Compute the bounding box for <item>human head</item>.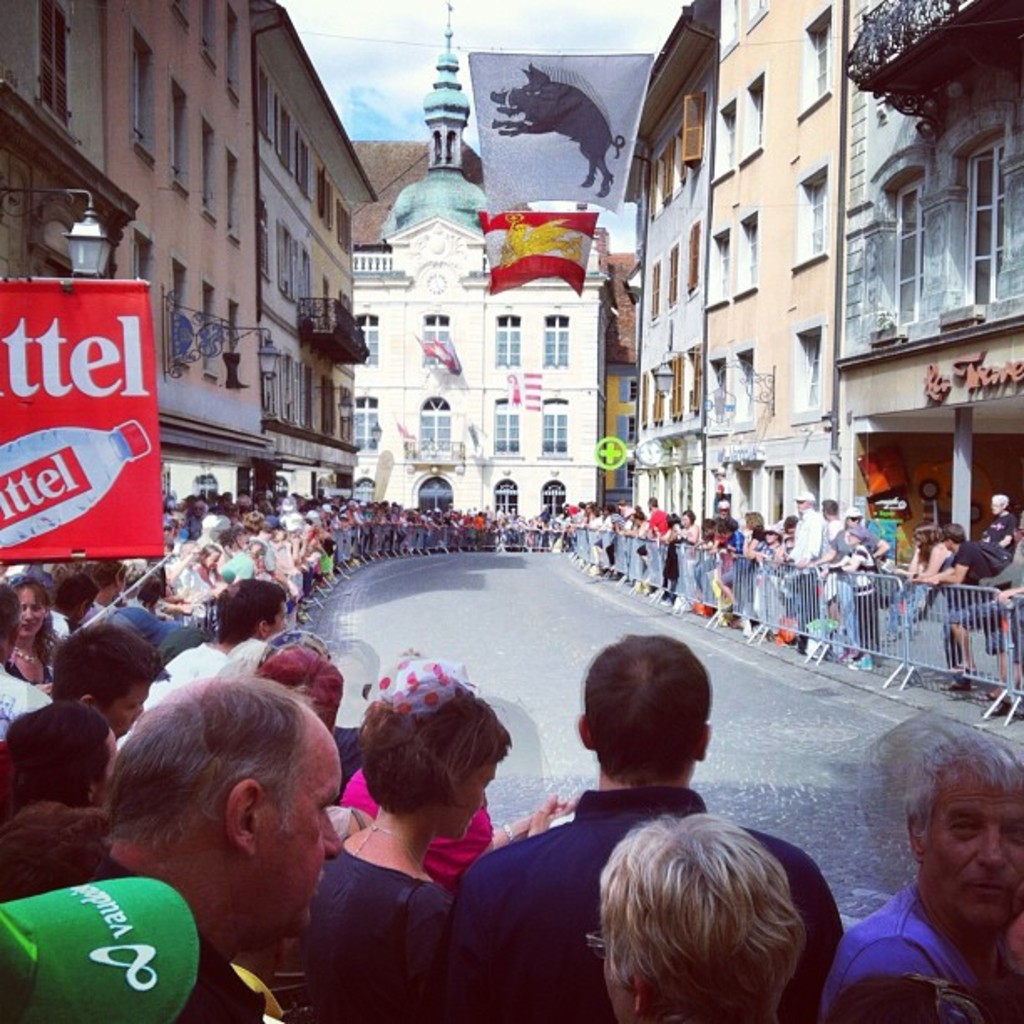
rect(845, 522, 860, 547).
